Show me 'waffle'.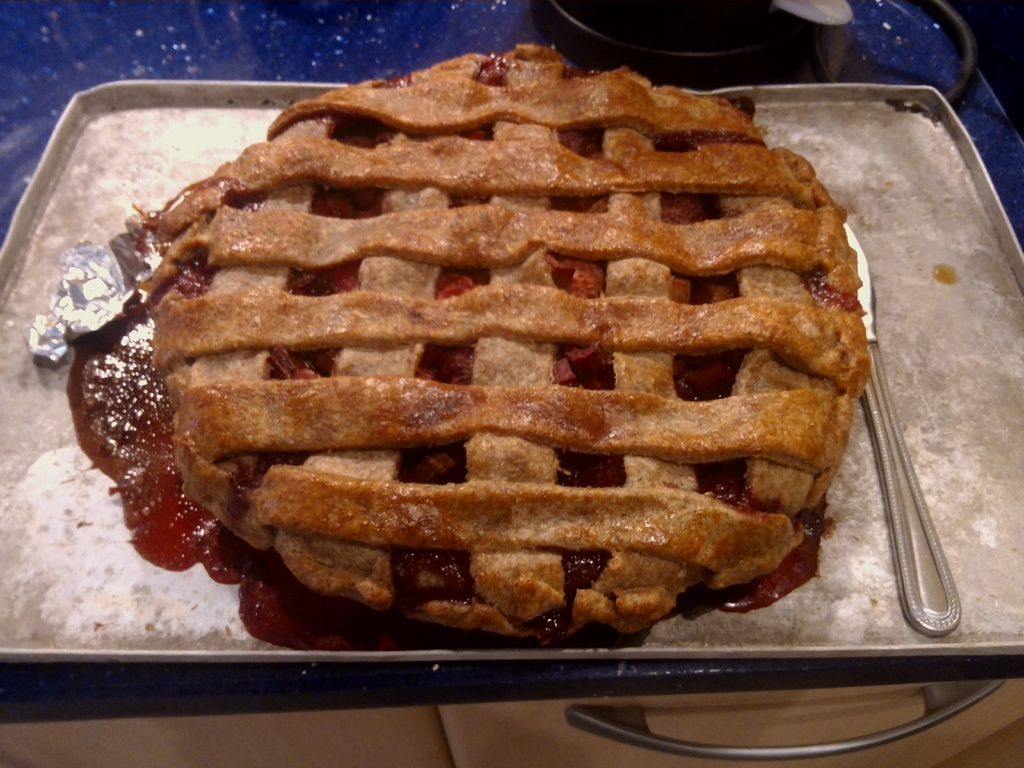
'waffle' is here: x1=124, y1=52, x2=901, y2=658.
